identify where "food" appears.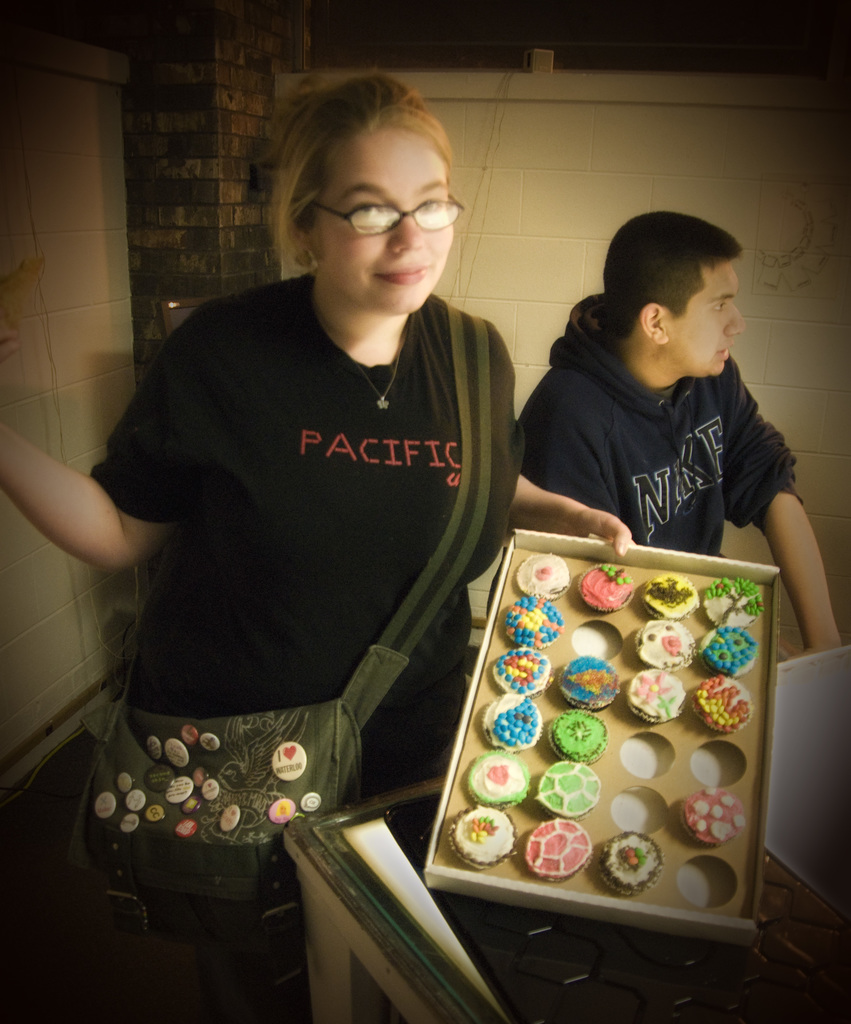
Appears at [701,575,759,626].
